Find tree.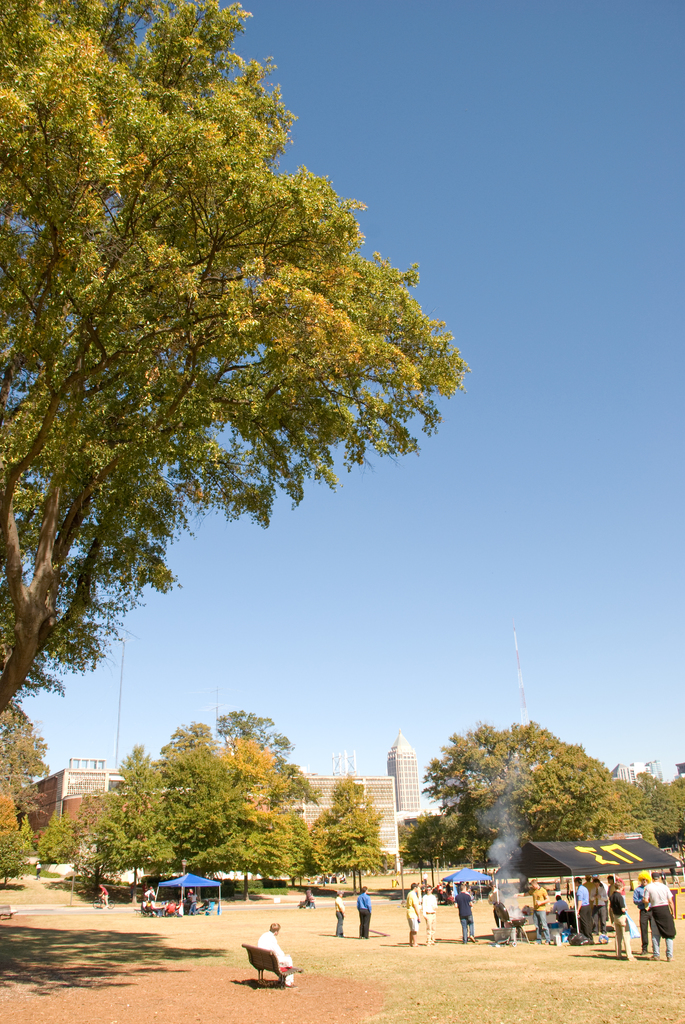
{"left": 393, "top": 790, "right": 472, "bottom": 888}.
